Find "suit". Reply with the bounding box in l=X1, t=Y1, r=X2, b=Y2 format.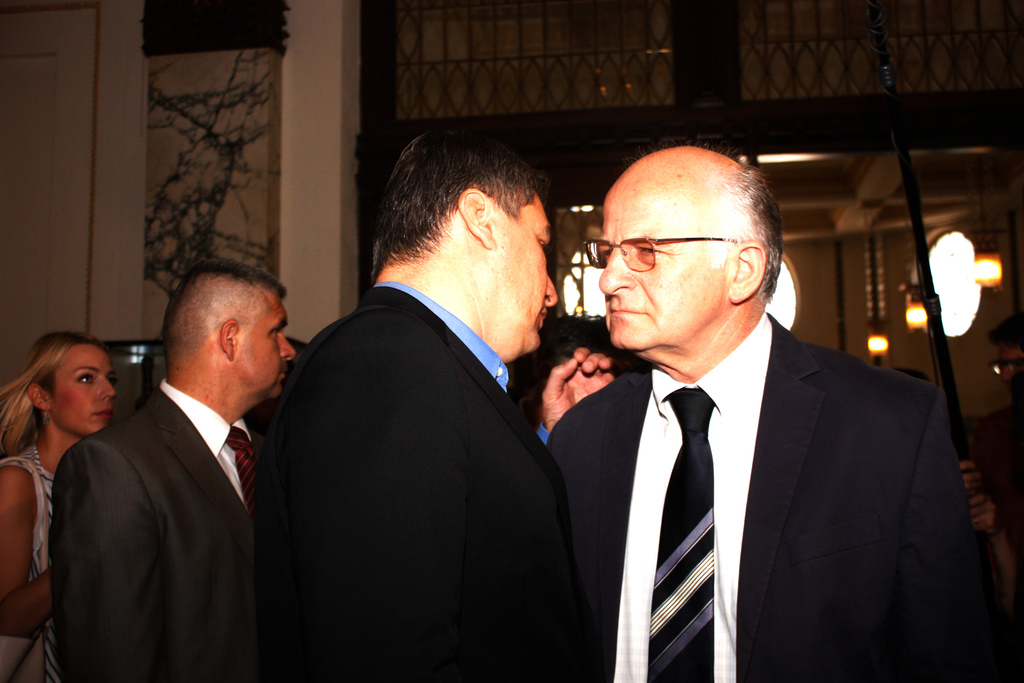
l=45, t=379, r=255, b=682.
